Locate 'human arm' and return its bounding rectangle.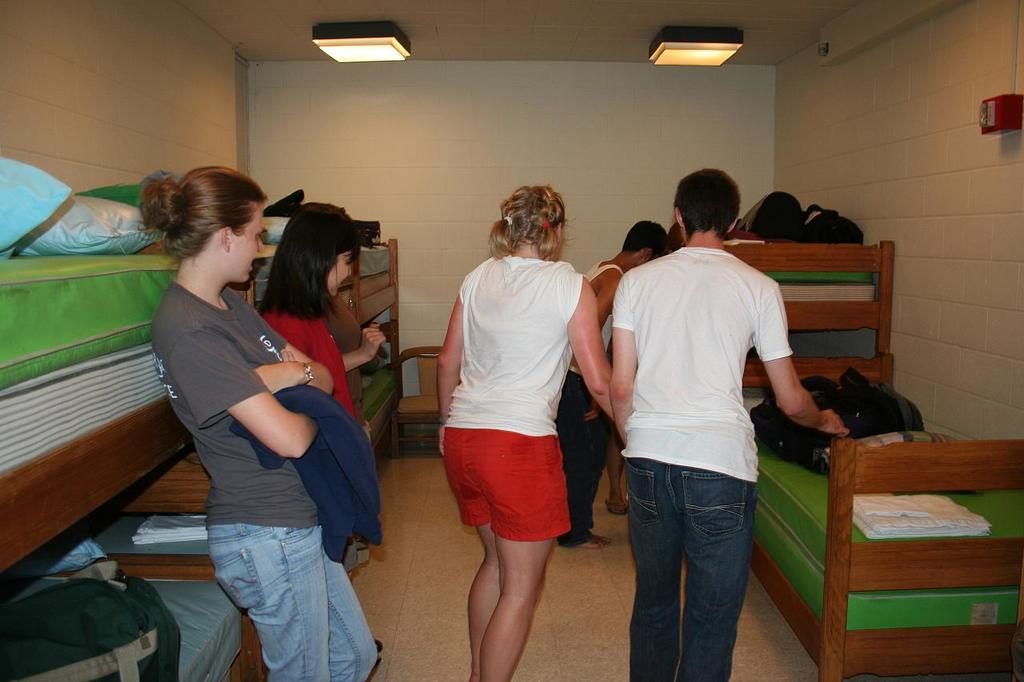
<box>754,285,848,441</box>.
